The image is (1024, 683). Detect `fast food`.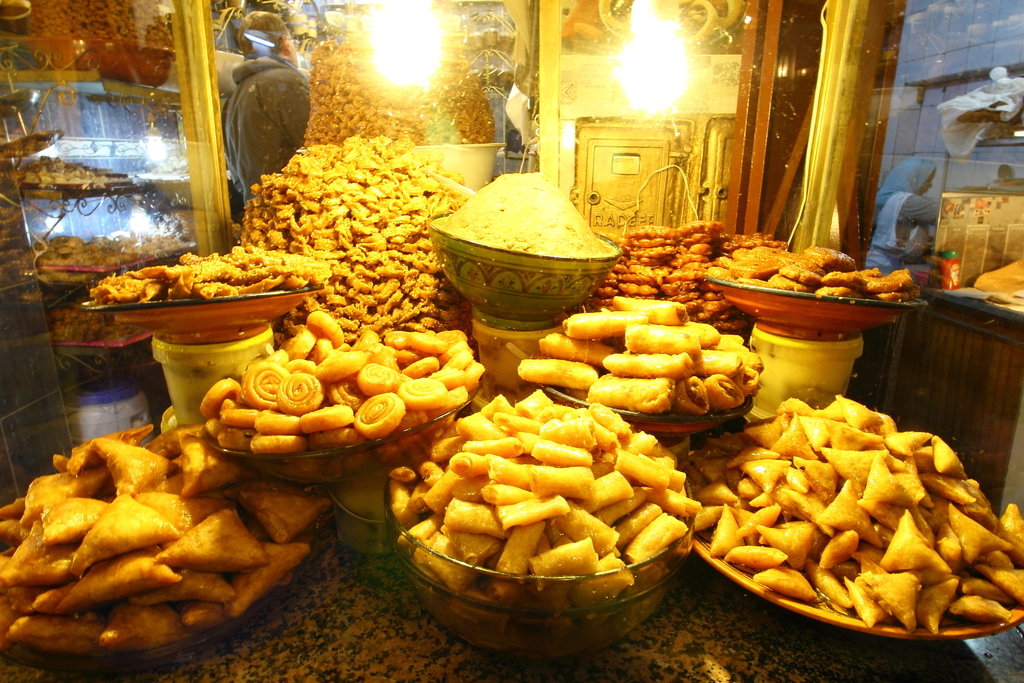
Detection: locate(810, 451, 867, 477).
